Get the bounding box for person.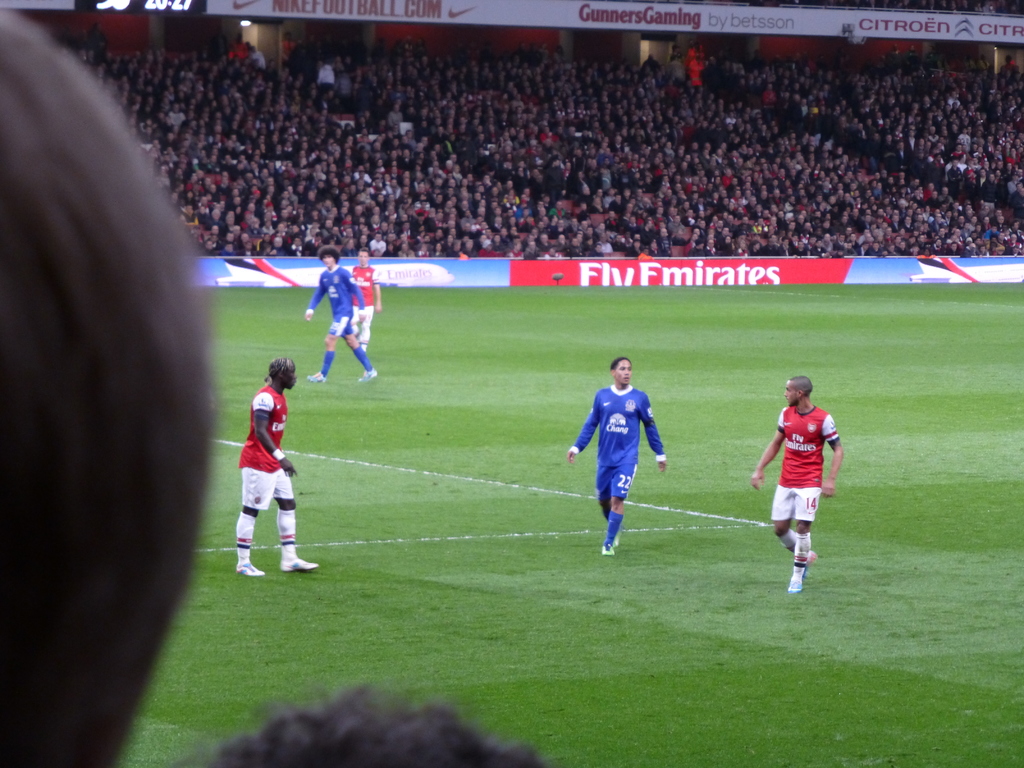
{"left": 312, "top": 246, "right": 376, "bottom": 377}.
